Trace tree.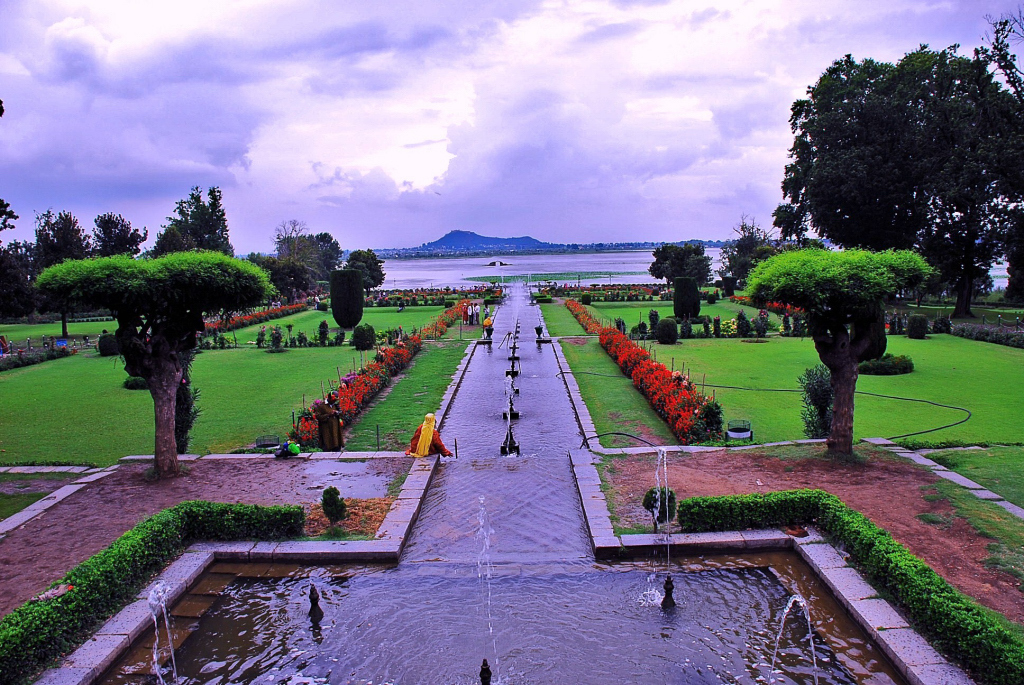
Traced to <bbox>345, 248, 385, 295</bbox>.
